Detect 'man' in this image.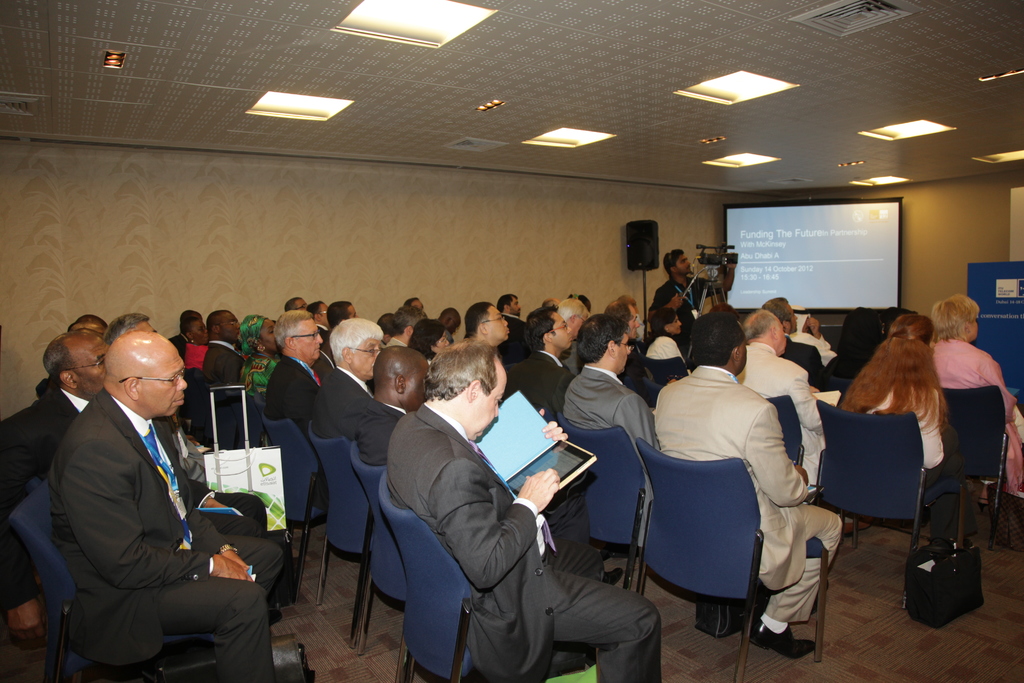
Detection: (left=650, top=250, right=710, bottom=311).
